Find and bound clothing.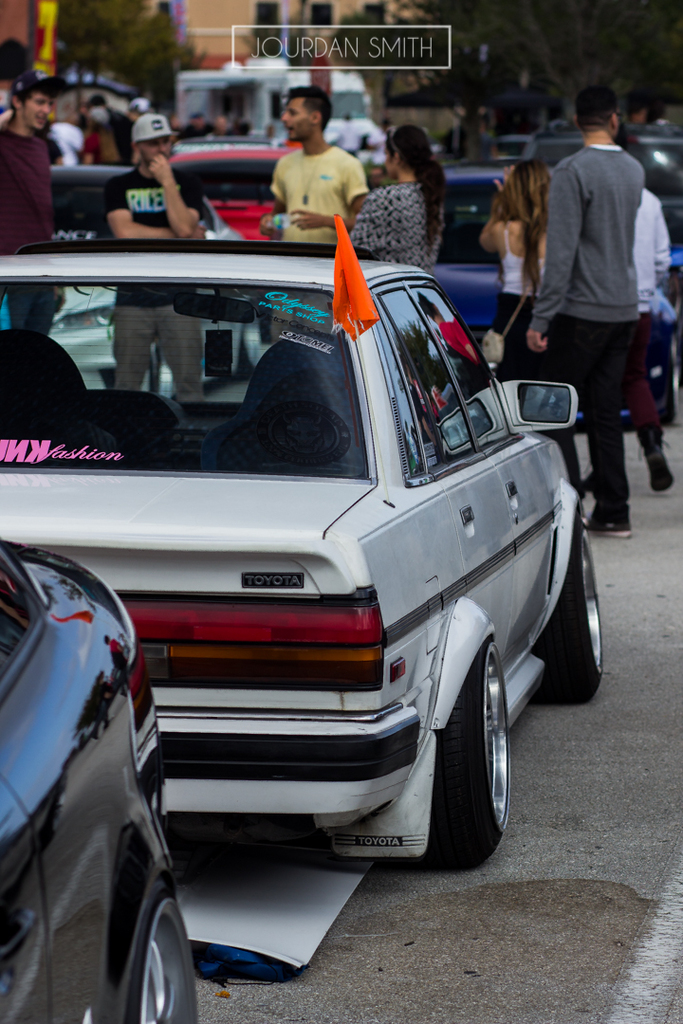
Bound: [508,102,665,479].
